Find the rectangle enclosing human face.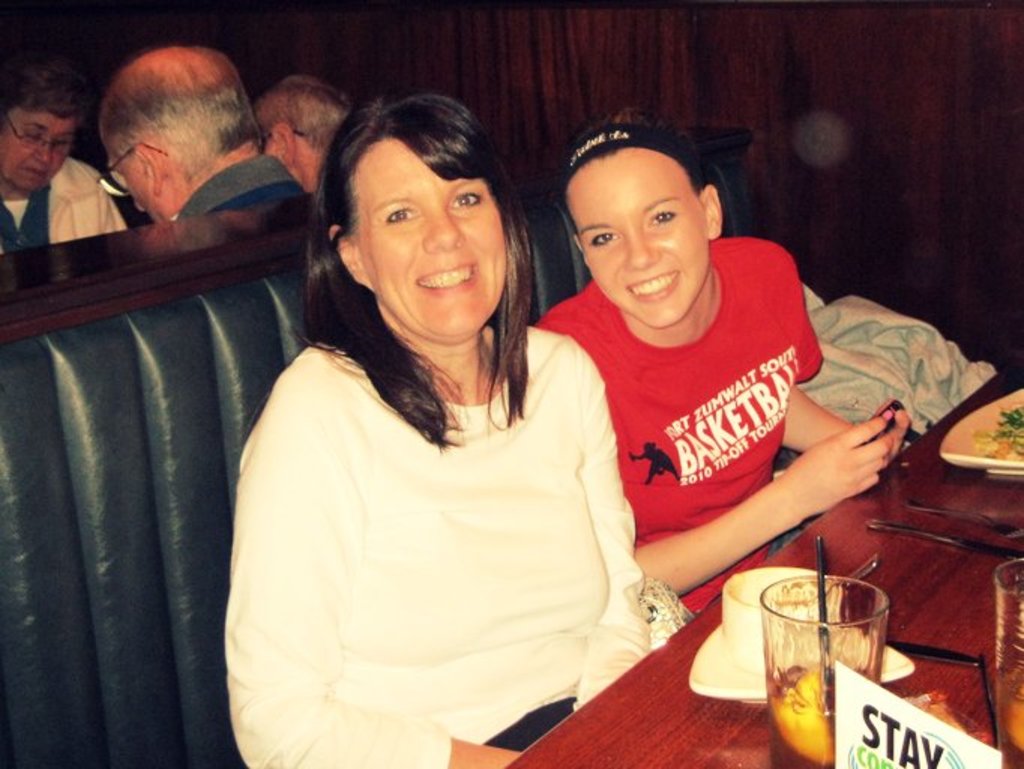
568/147/709/329.
